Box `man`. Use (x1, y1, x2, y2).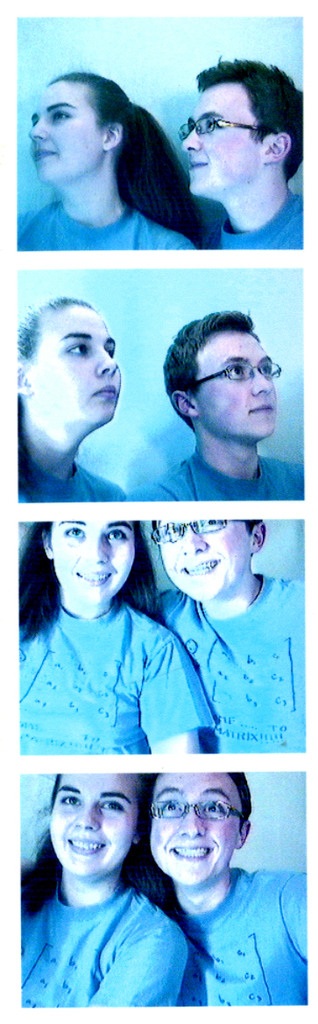
(145, 520, 302, 753).
